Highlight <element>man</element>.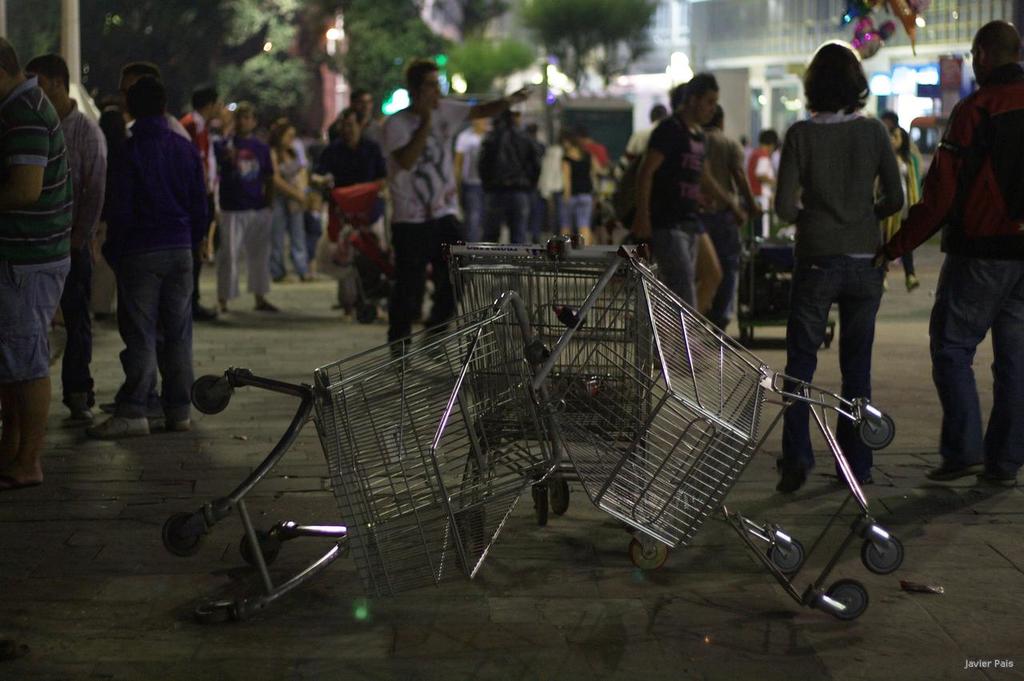
Highlighted region: crop(20, 53, 106, 416).
